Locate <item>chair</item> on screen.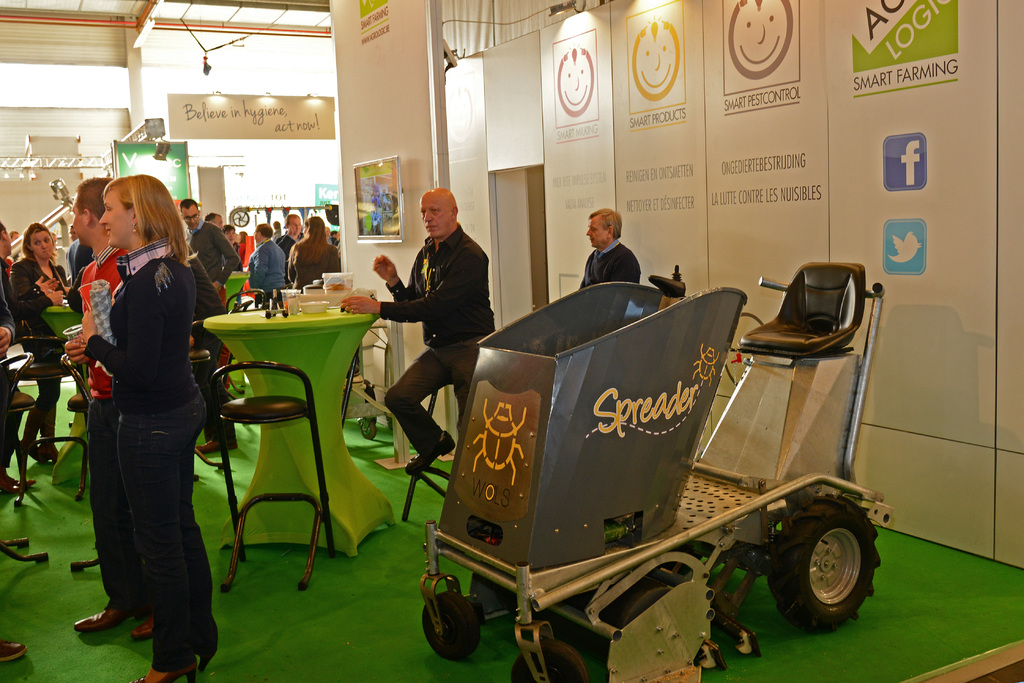
On screen at 202, 334, 348, 600.
